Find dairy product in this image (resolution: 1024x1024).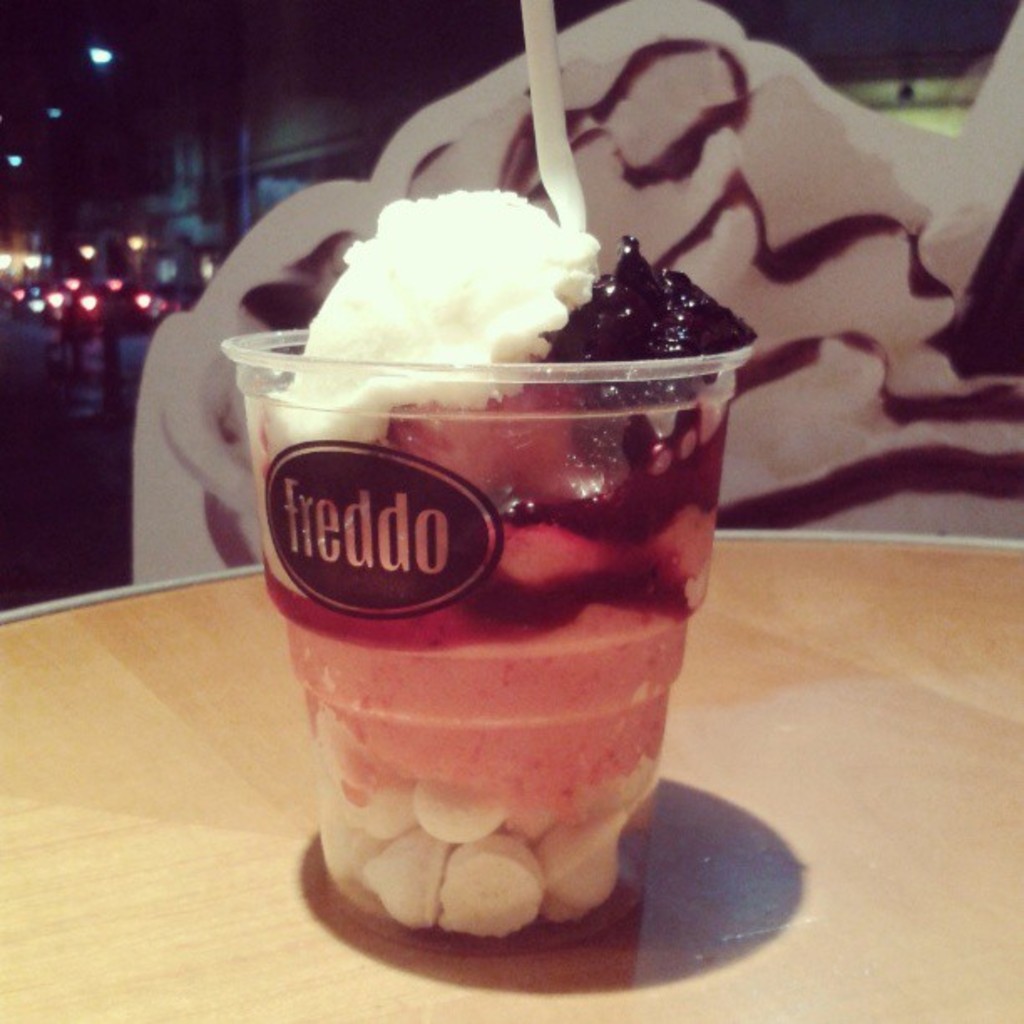
<bbox>420, 781, 520, 852</bbox>.
